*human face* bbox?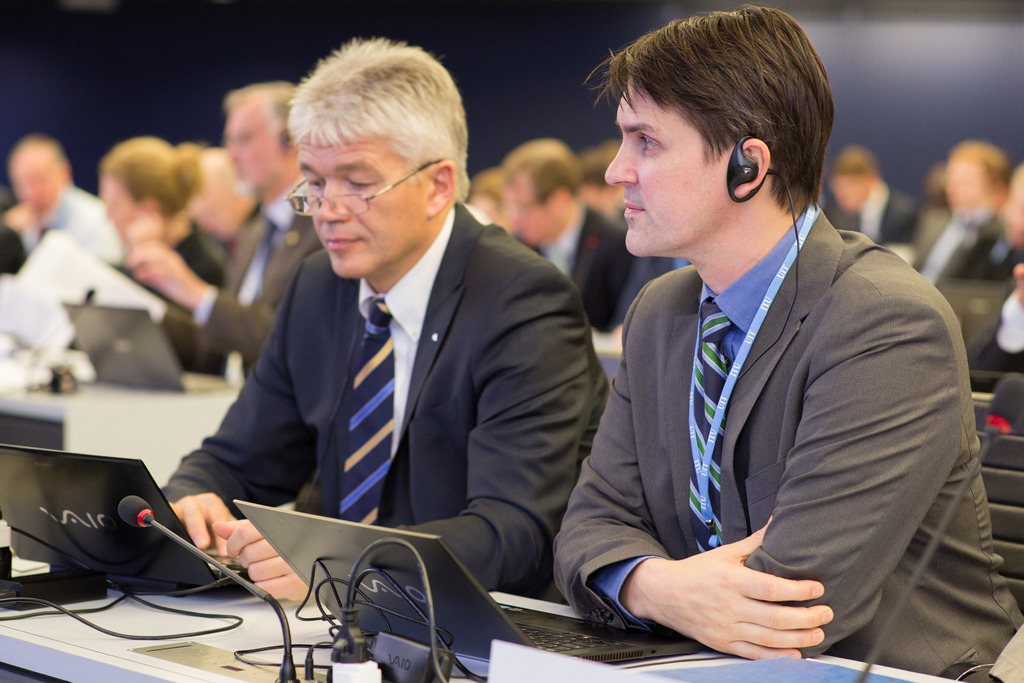
region(222, 104, 281, 188)
